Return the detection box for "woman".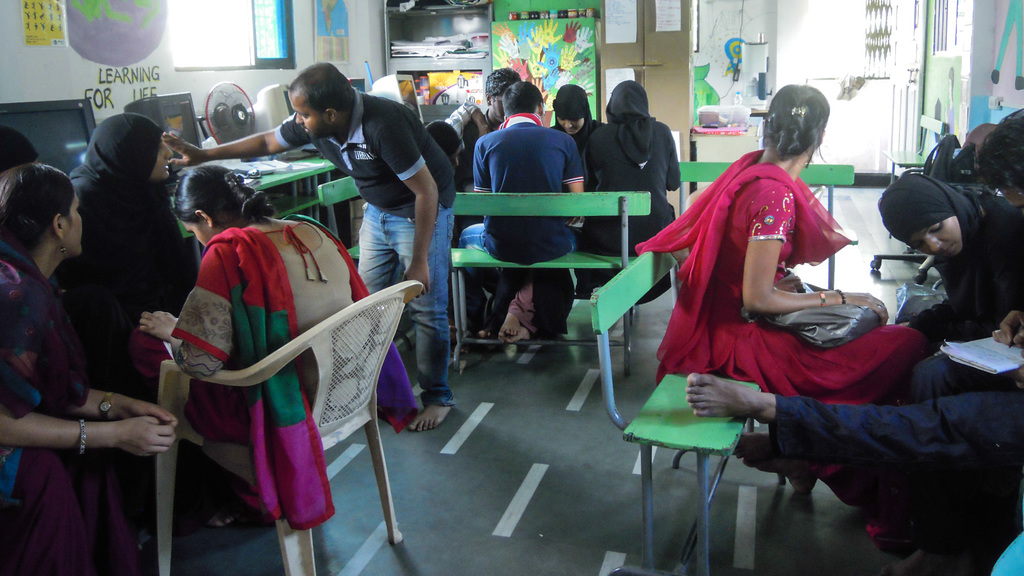
l=877, t=164, r=1023, b=354.
